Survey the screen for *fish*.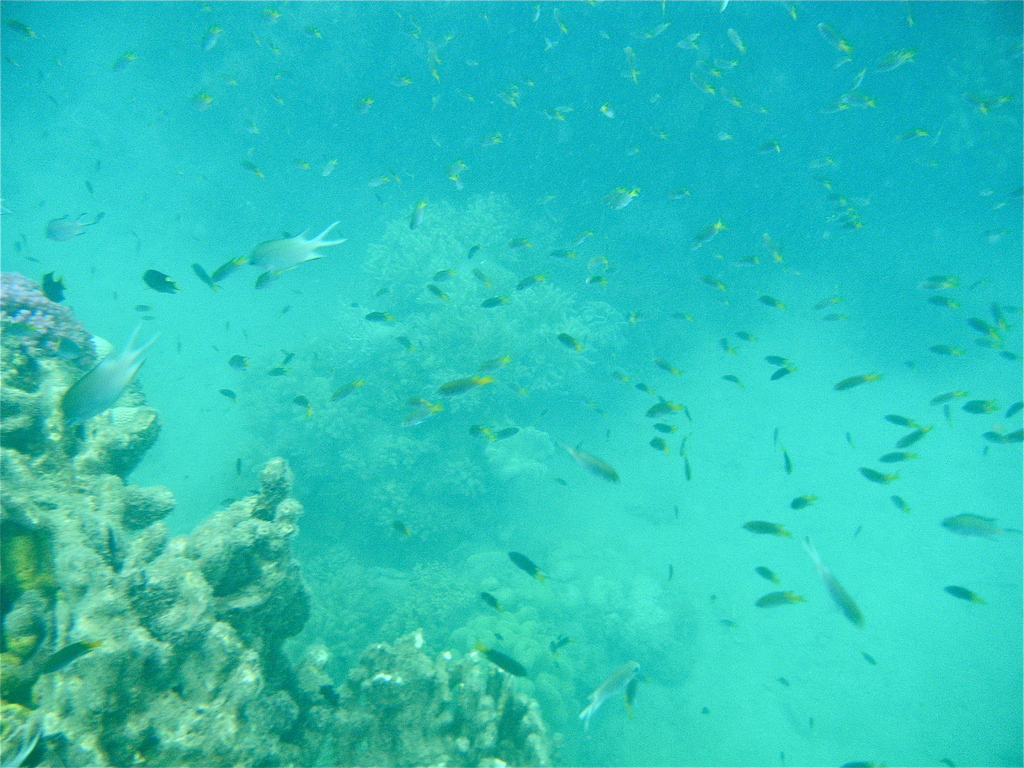
Survey found: Rect(831, 373, 879, 393).
